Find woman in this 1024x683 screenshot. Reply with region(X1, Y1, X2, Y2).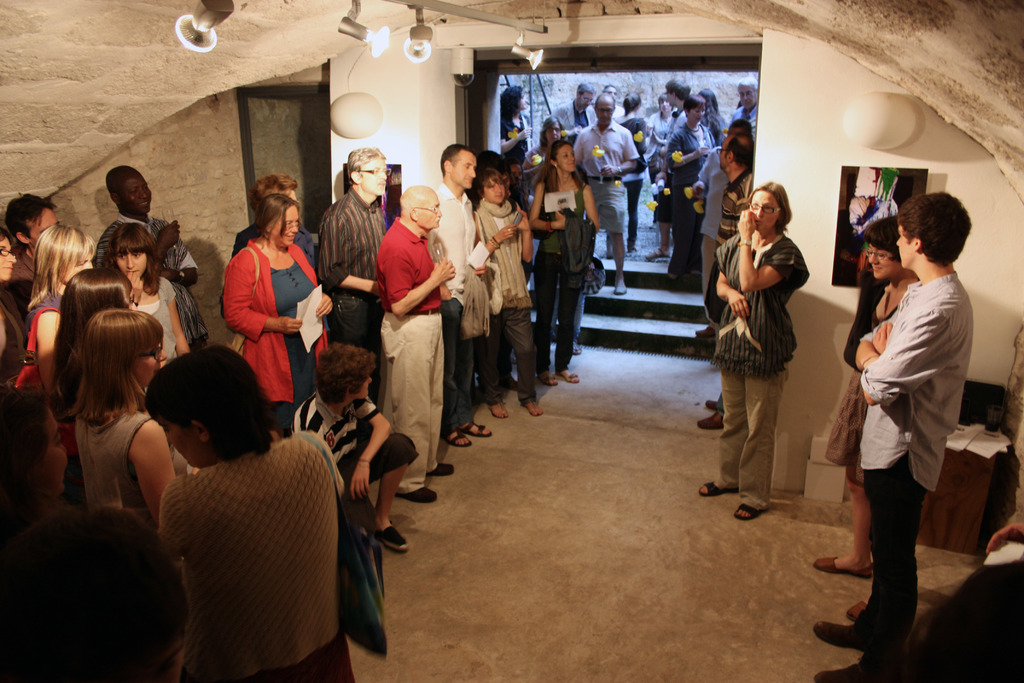
region(695, 86, 725, 152).
